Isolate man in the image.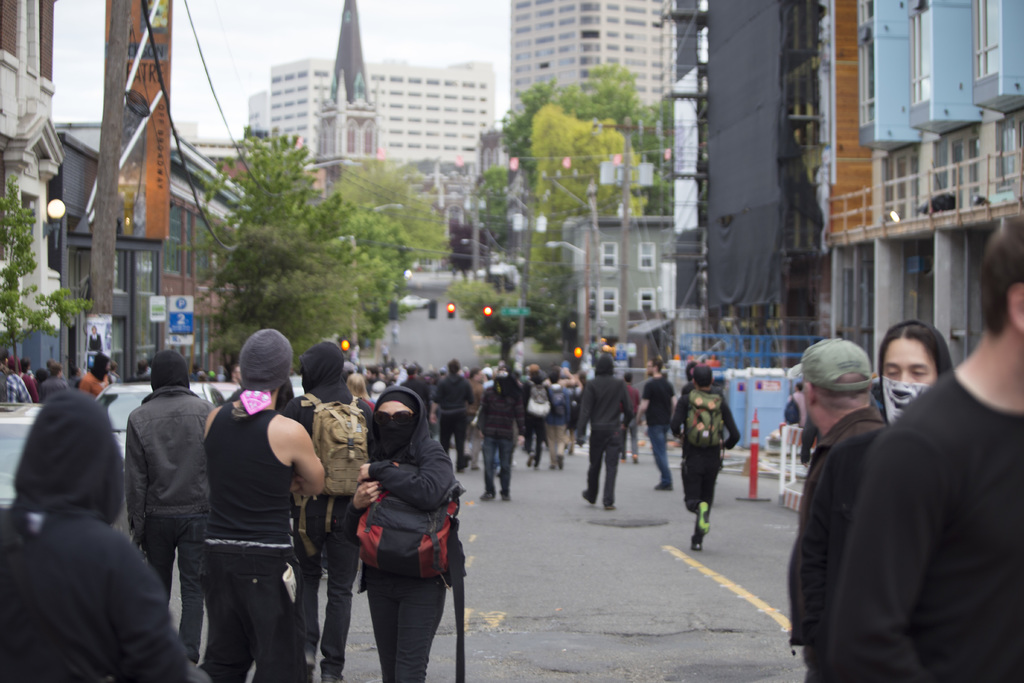
Isolated region: 107:342:213:577.
